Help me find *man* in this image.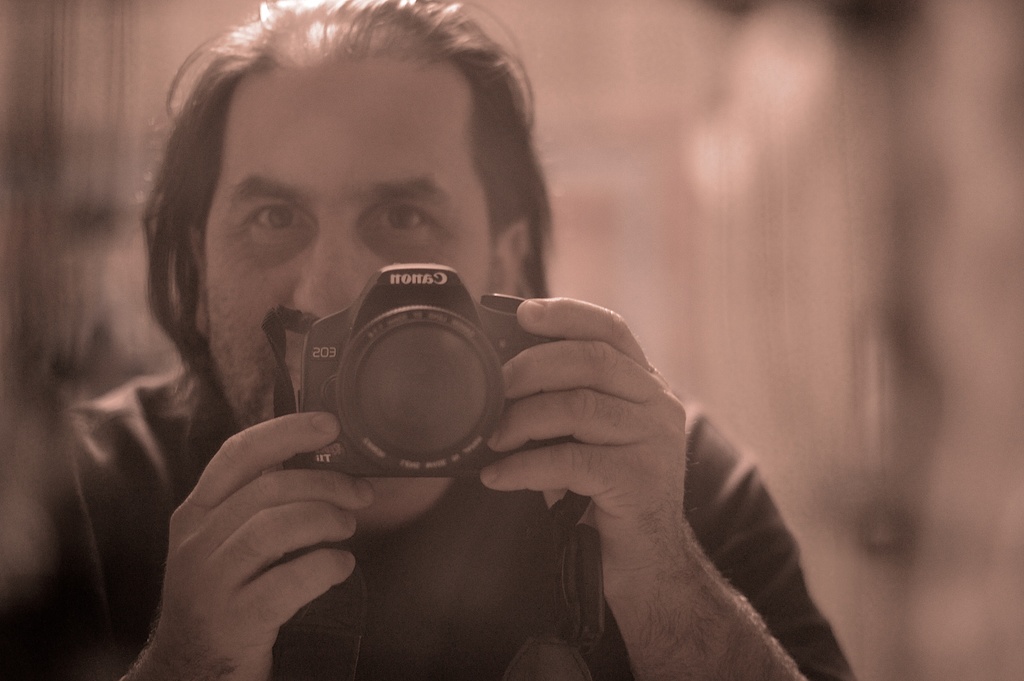
Found it: bbox(0, 0, 855, 680).
